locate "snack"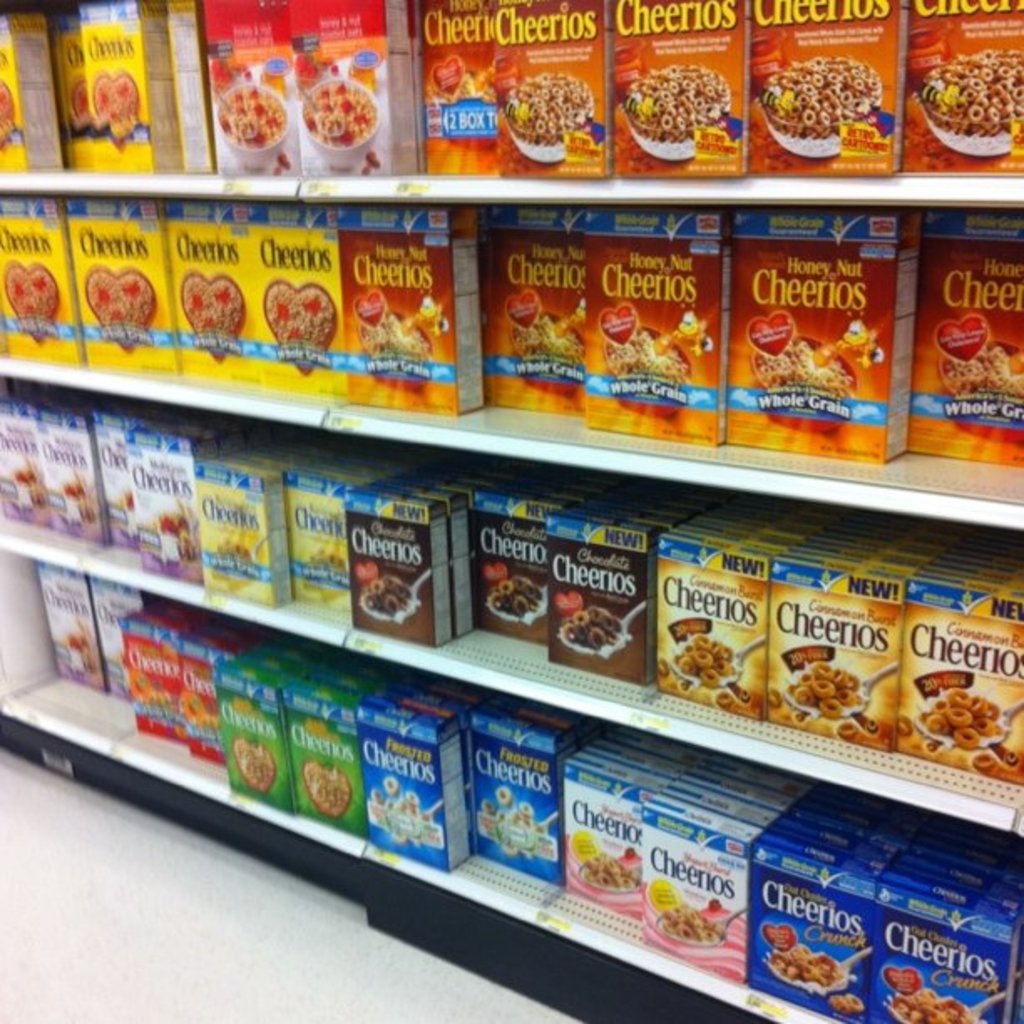
(left=902, top=714, right=910, bottom=735)
